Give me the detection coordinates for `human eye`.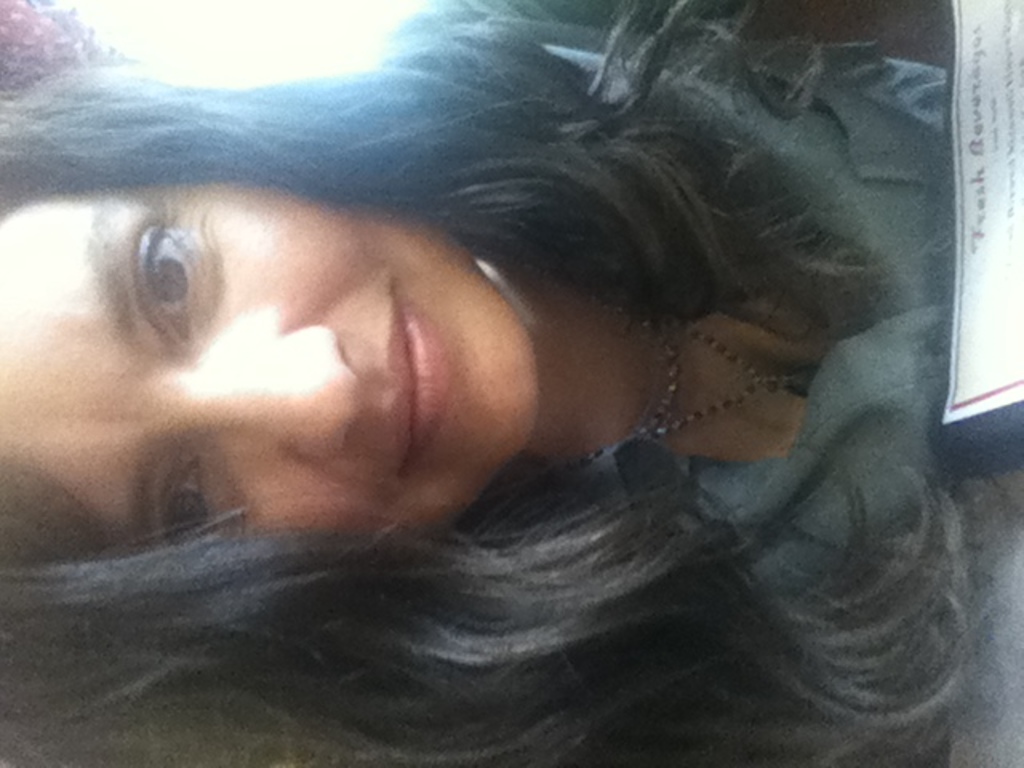
146, 454, 230, 549.
